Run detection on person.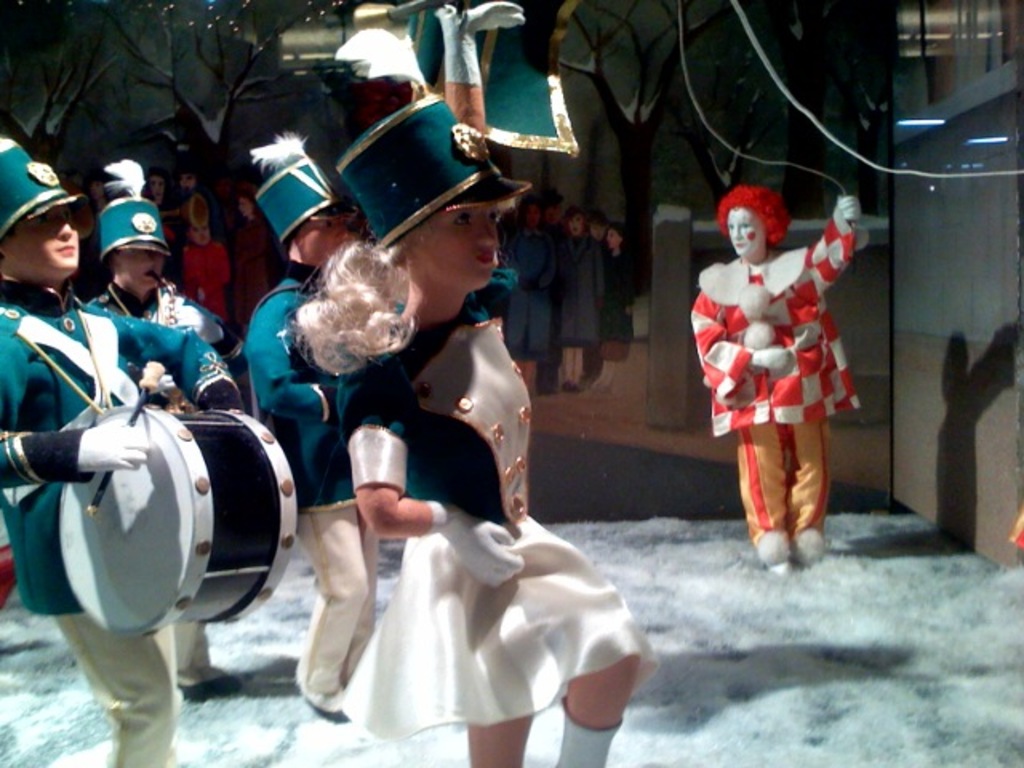
Result: x1=0 y1=187 x2=190 y2=766.
